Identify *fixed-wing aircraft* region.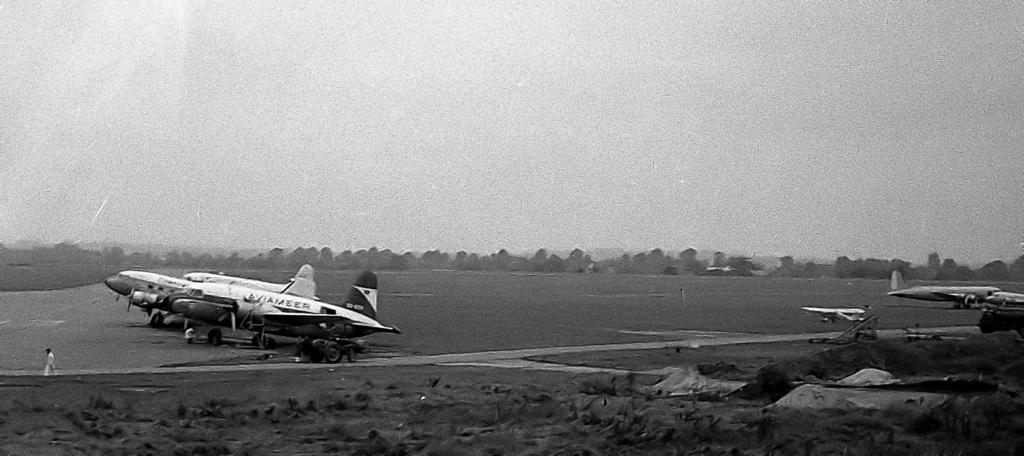
Region: l=803, t=306, r=871, b=326.
